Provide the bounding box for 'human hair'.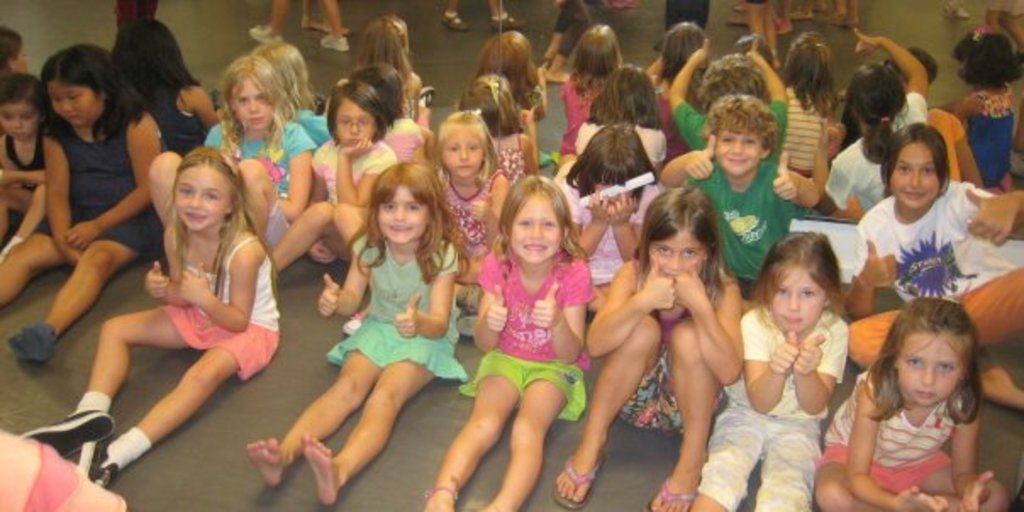
box(863, 293, 985, 424).
